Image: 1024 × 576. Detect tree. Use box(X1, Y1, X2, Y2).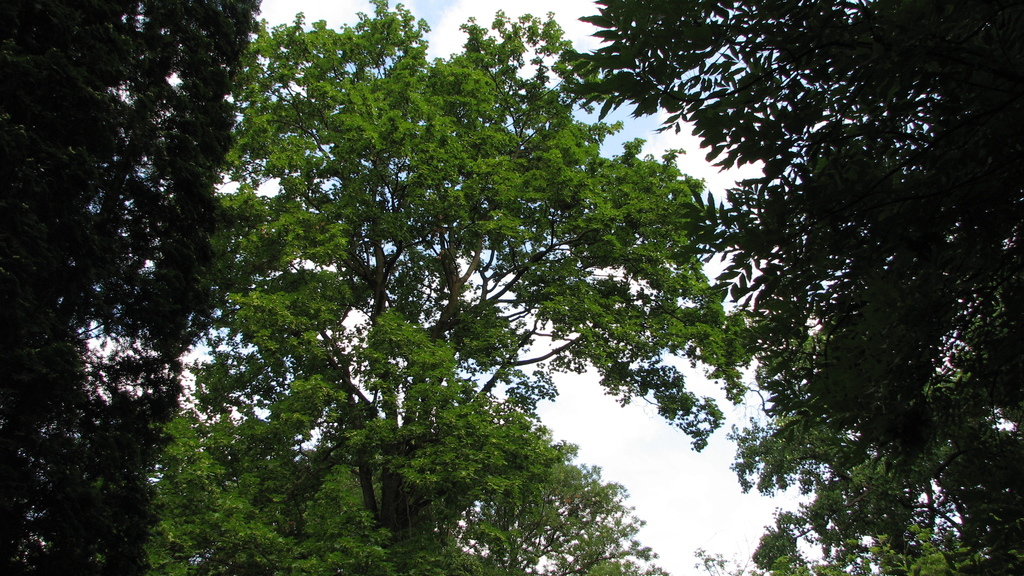
box(557, 0, 1023, 575).
